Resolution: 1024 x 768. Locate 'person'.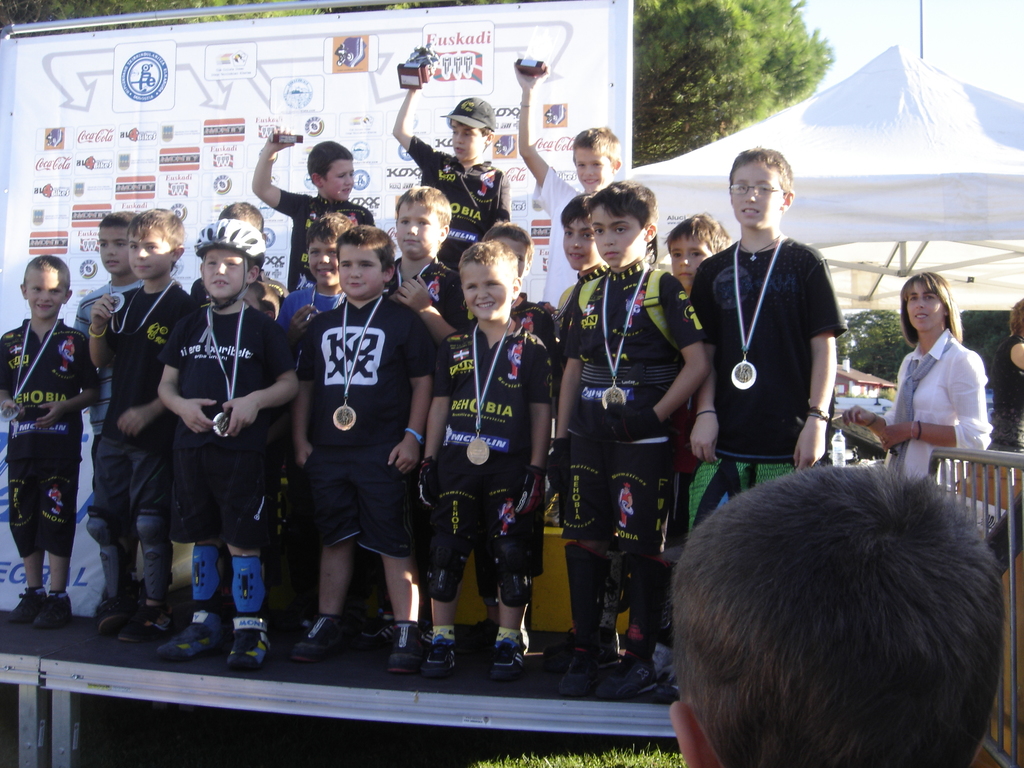
bbox(250, 123, 378, 287).
